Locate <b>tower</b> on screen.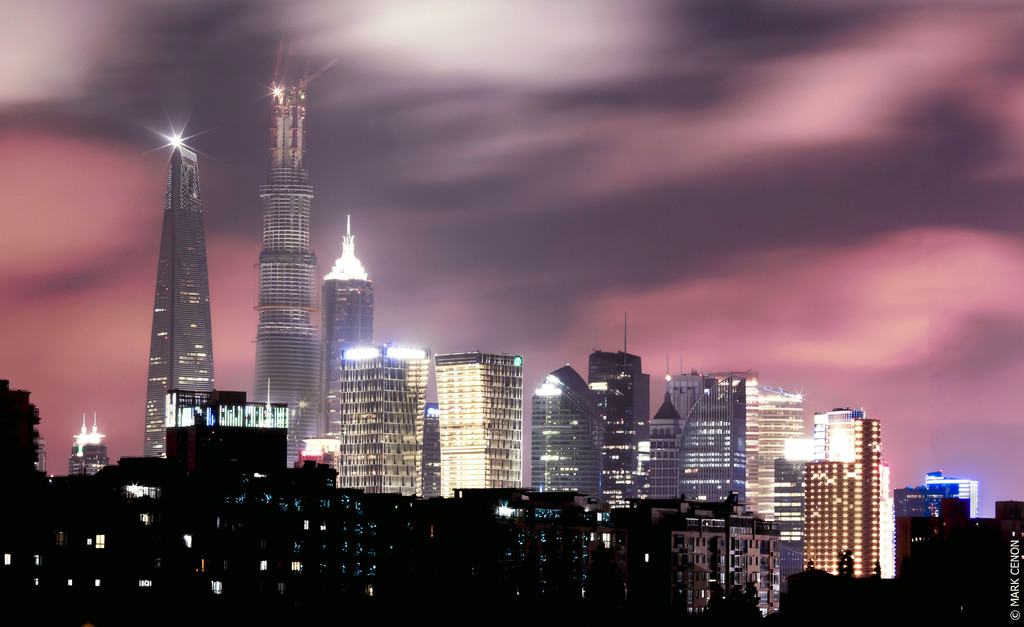
On screen at box=[760, 386, 802, 518].
